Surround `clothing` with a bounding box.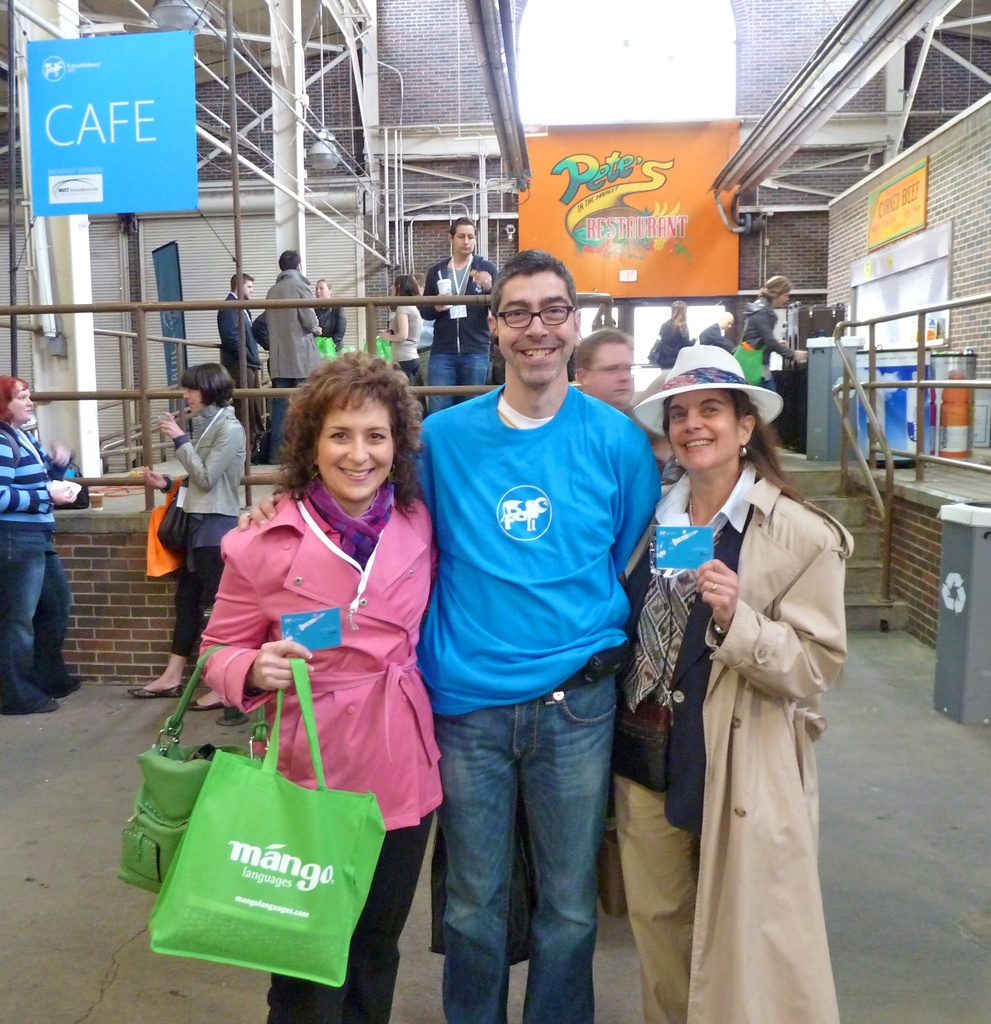
rect(207, 285, 273, 438).
